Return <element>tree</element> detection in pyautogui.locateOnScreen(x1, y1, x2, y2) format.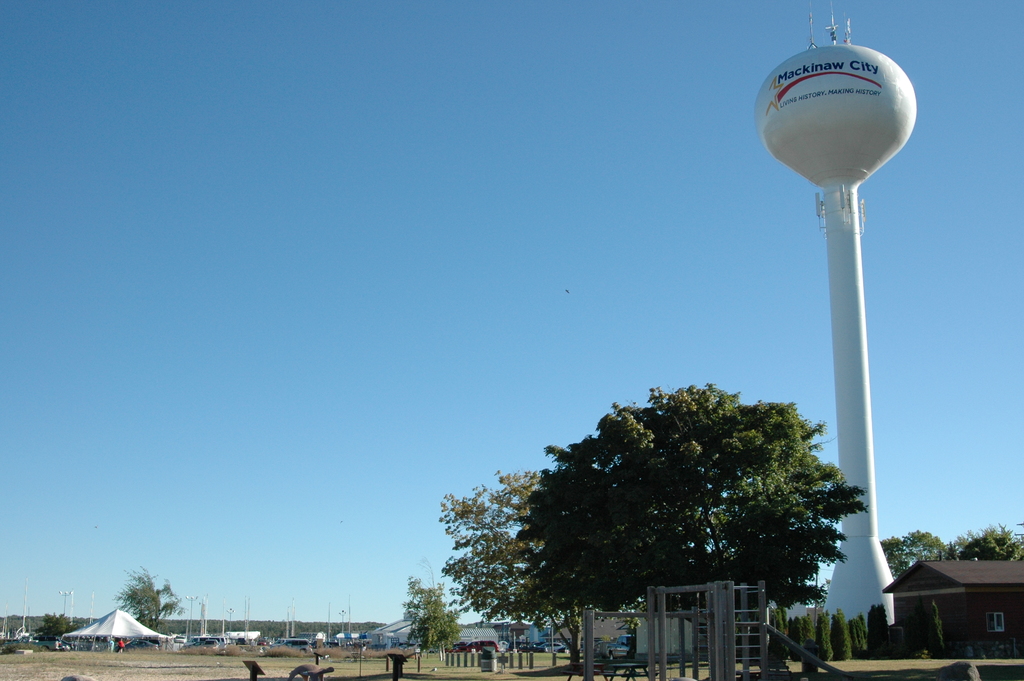
pyautogui.locateOnScreen(108, 562, 188, 641).
